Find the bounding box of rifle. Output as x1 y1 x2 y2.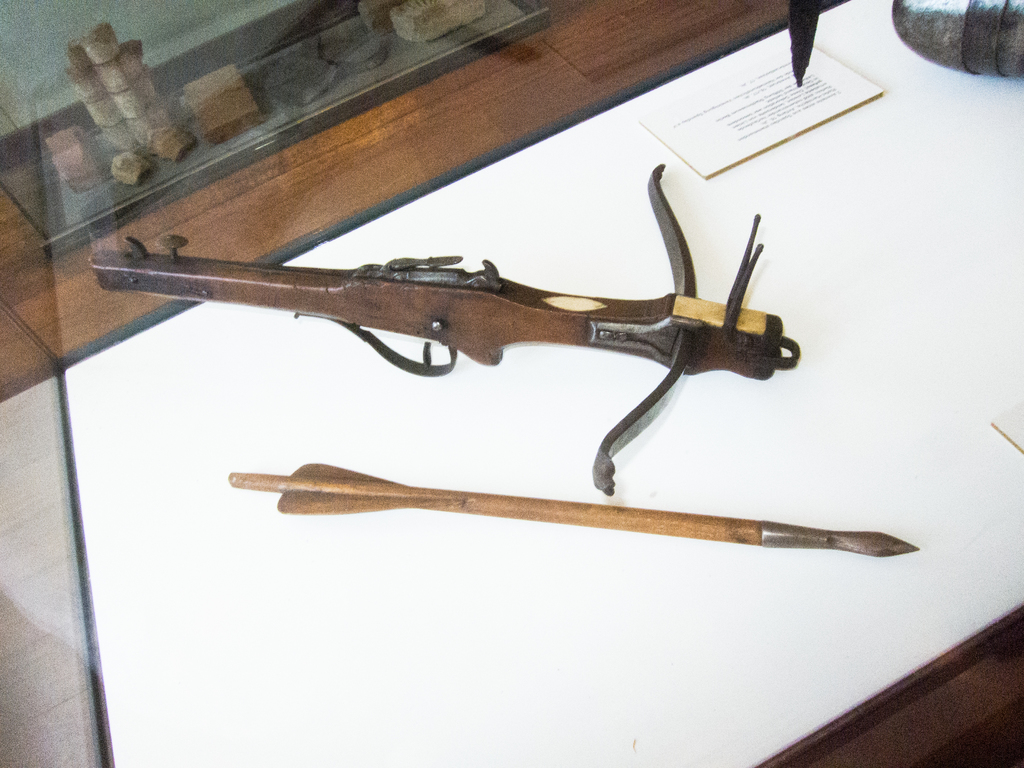
88 165 797 488.
